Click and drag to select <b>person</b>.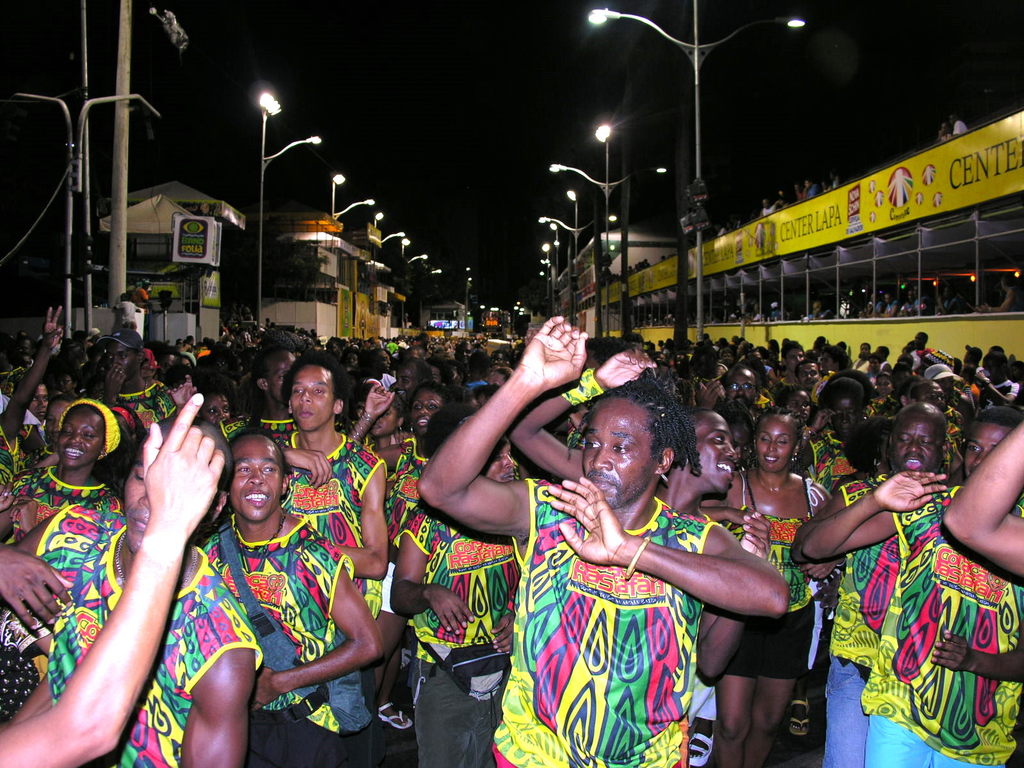
Selection: bbox=(410, 312, 799, 767).
